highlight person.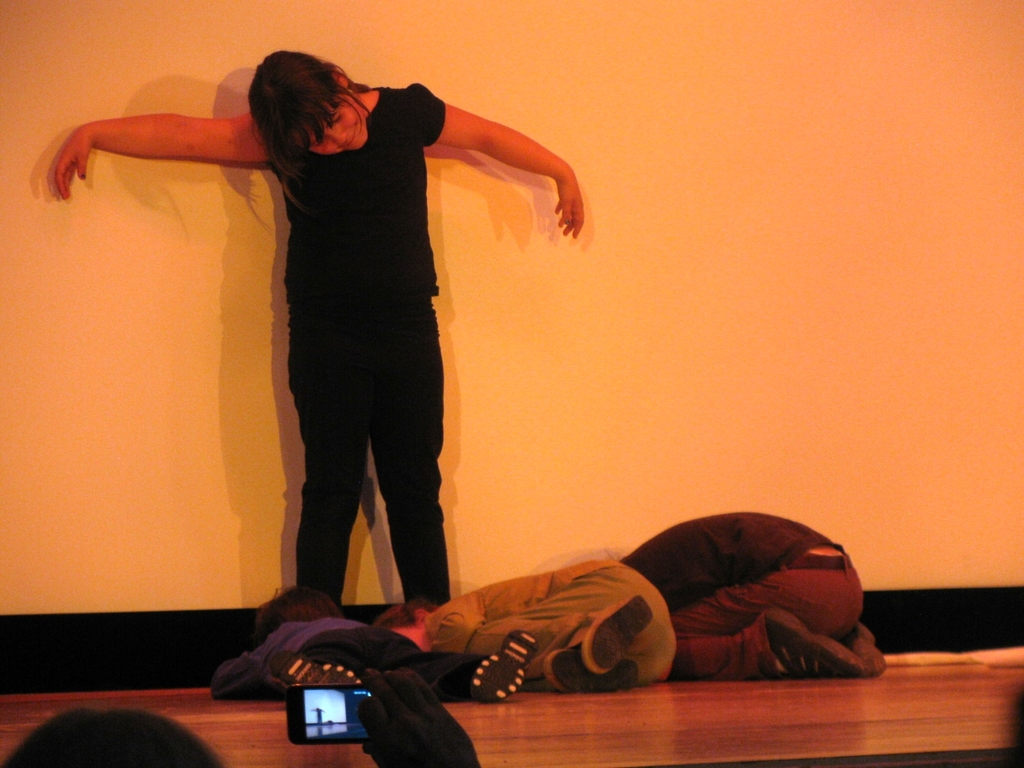
Highlighted region: l=215, t=590, r=541, b=703.
